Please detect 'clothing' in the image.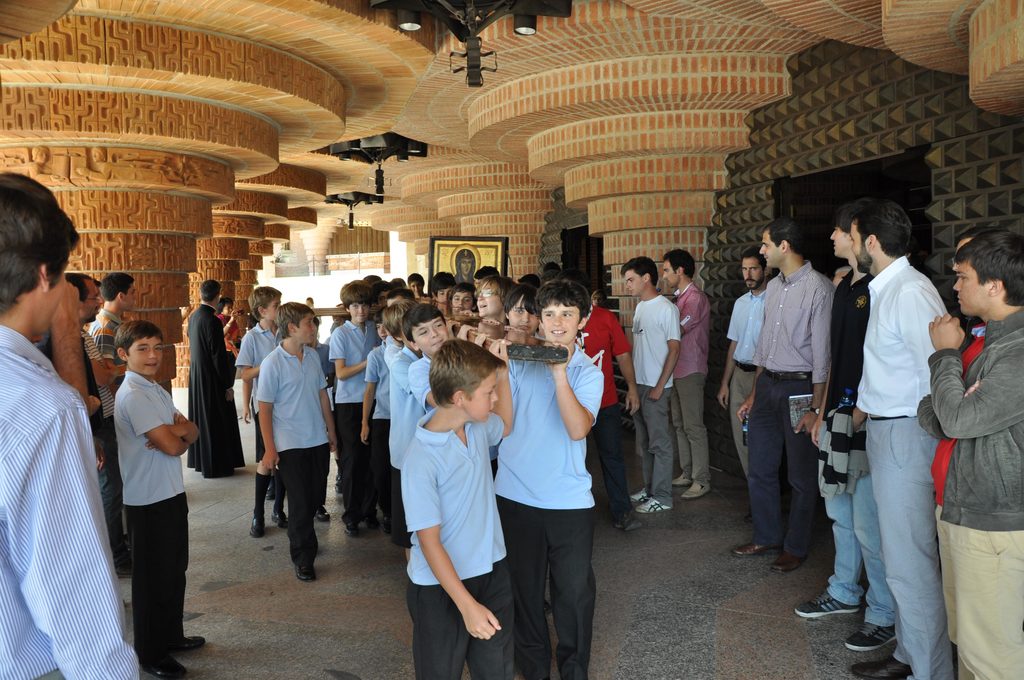
(x1=737, y1=254, x2=825, y2=555).
